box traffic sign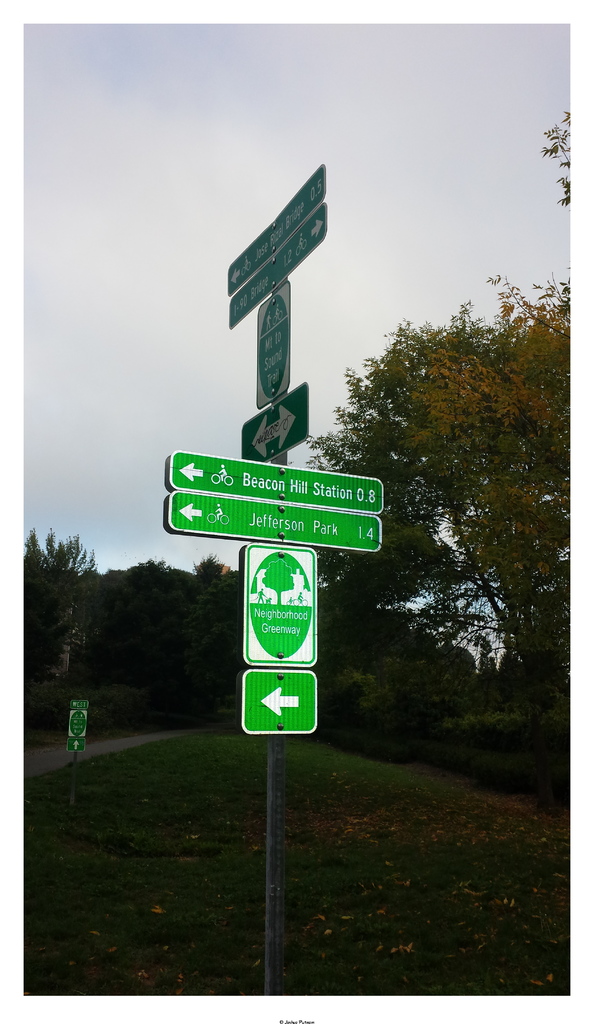
box(165, 455, 387, 504)
